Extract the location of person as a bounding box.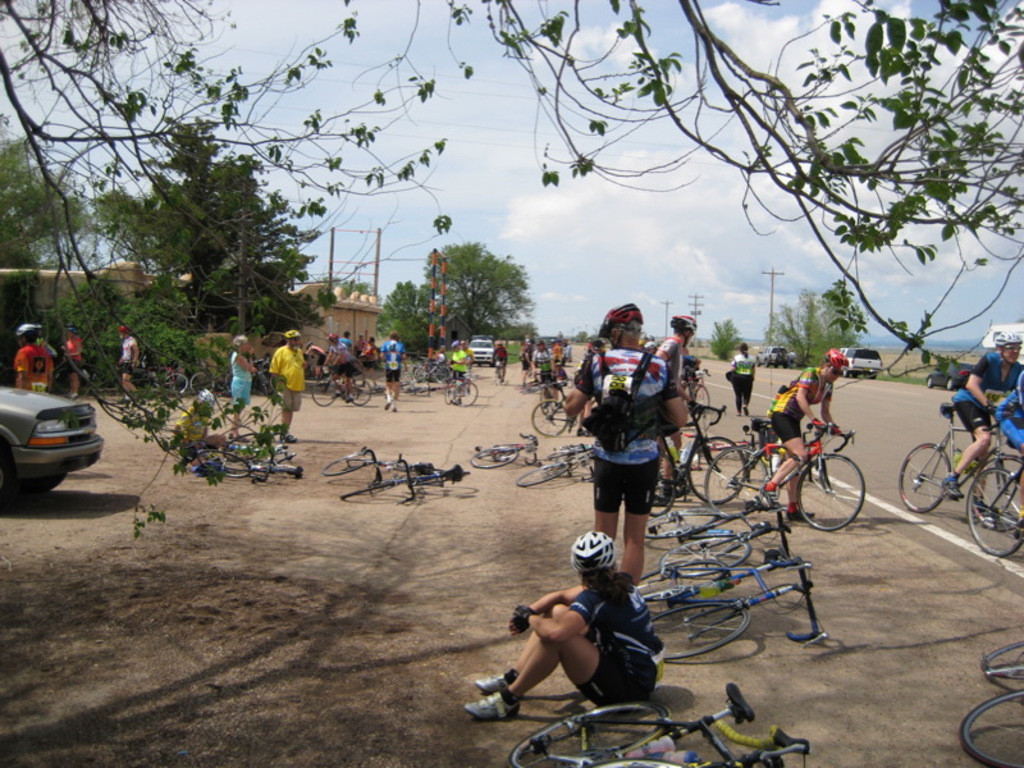
BBox(460, 526, 664, 727).
